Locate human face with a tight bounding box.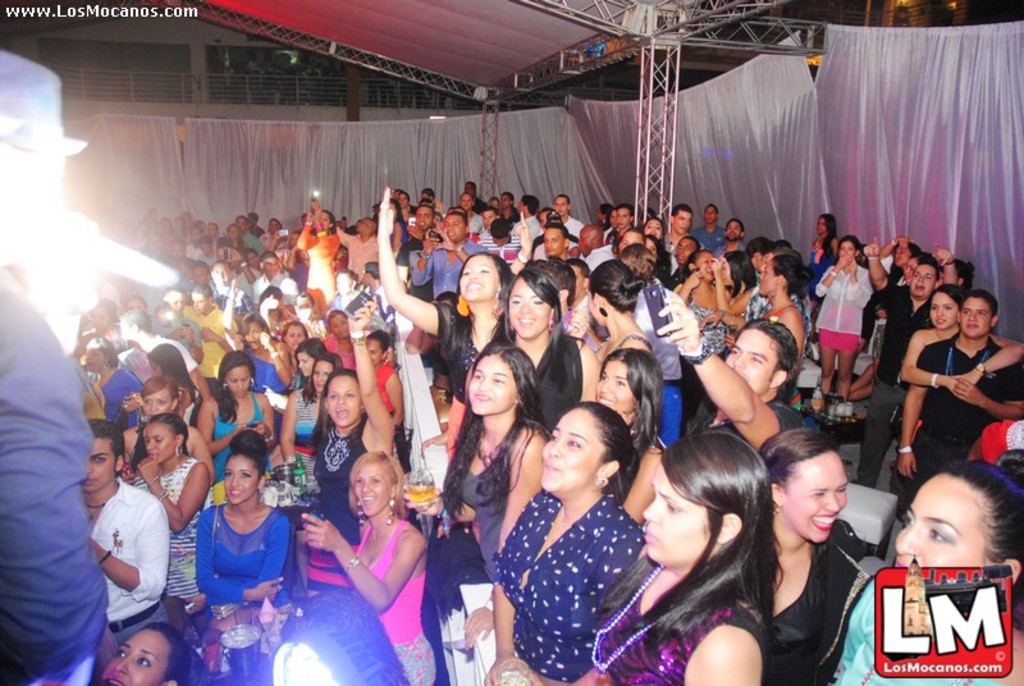
316:209:329:230.
